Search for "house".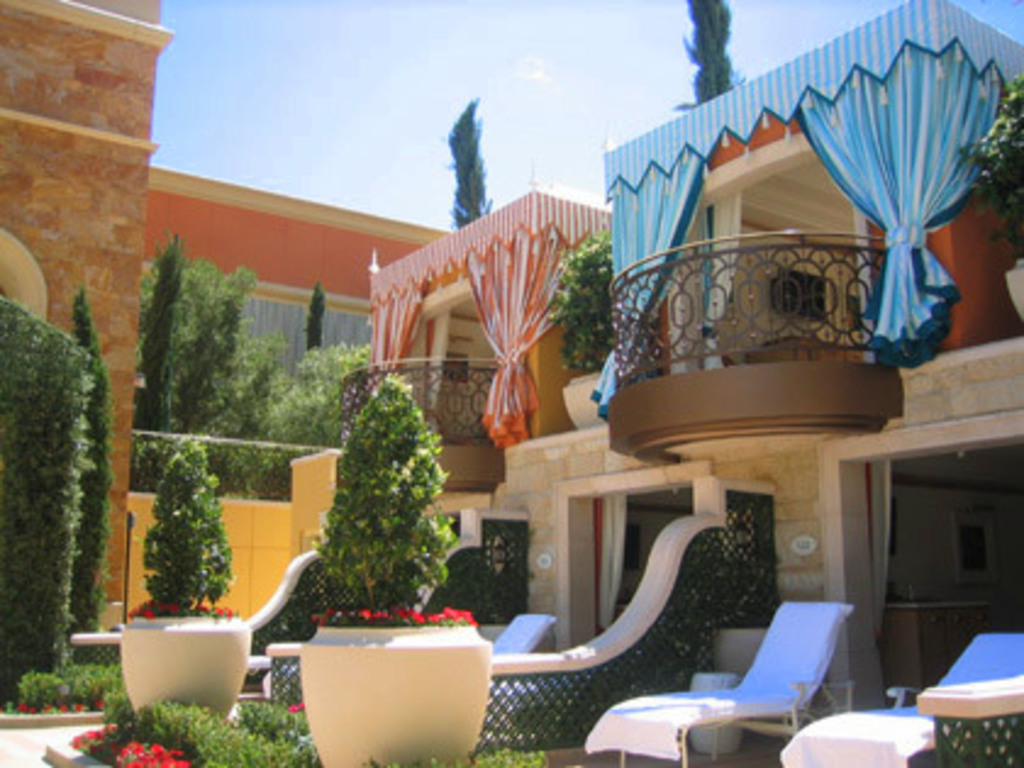
Found at (0, 0, 446, 622).
